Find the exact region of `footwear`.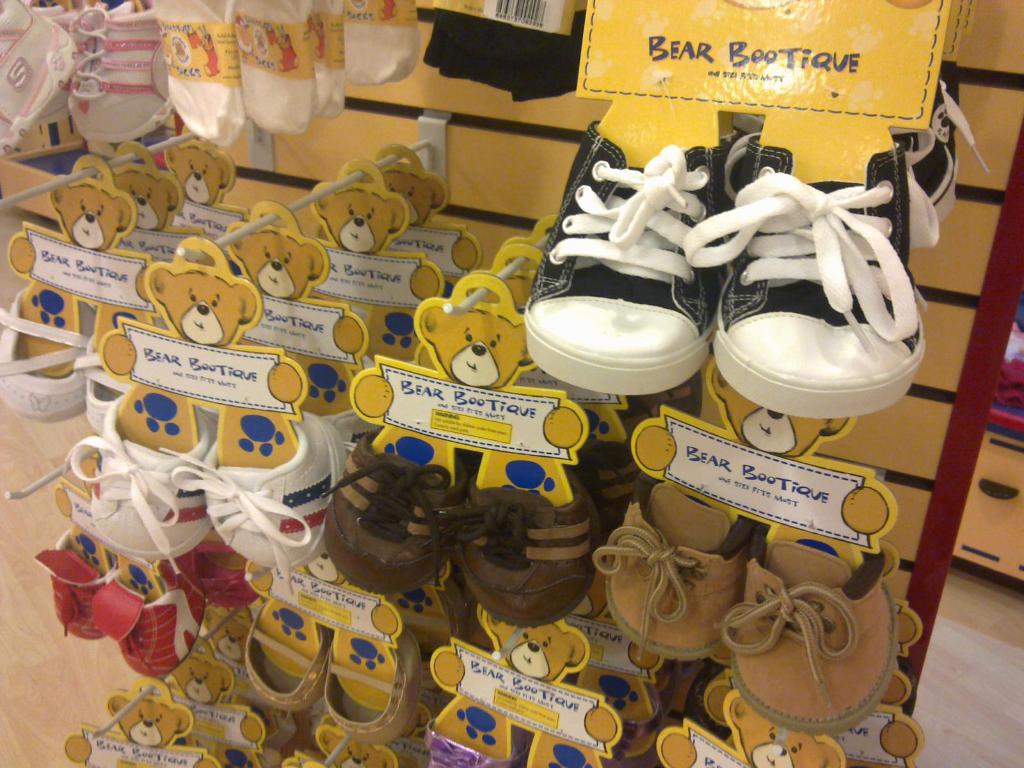
Exact region: [0,295,85,438].
